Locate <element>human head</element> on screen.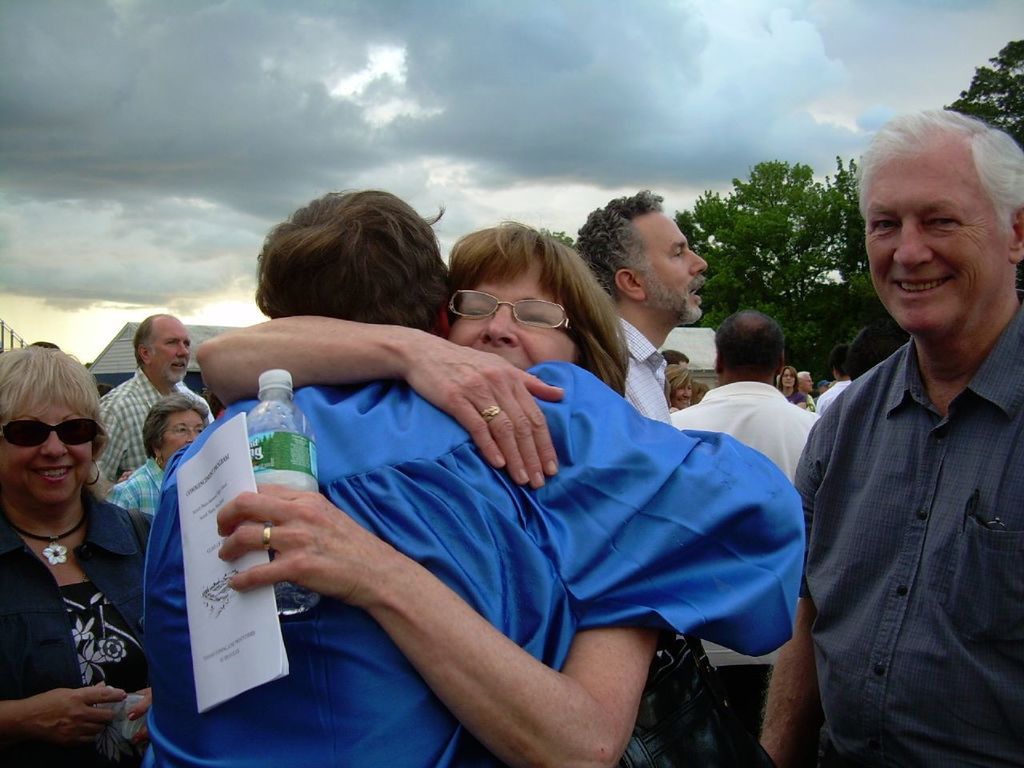
On screen at {"x1": 255, "y1": 191, "x2": 453, "y2": 338}.
